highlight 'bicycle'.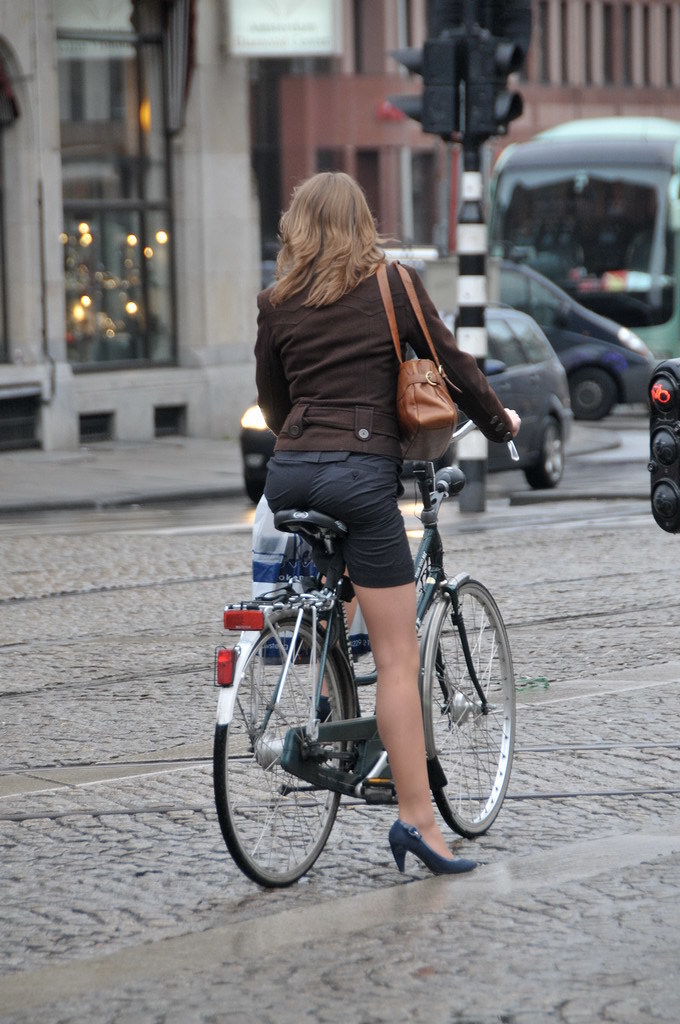
Highlighted region: crop(203, 412, 533, 899).
